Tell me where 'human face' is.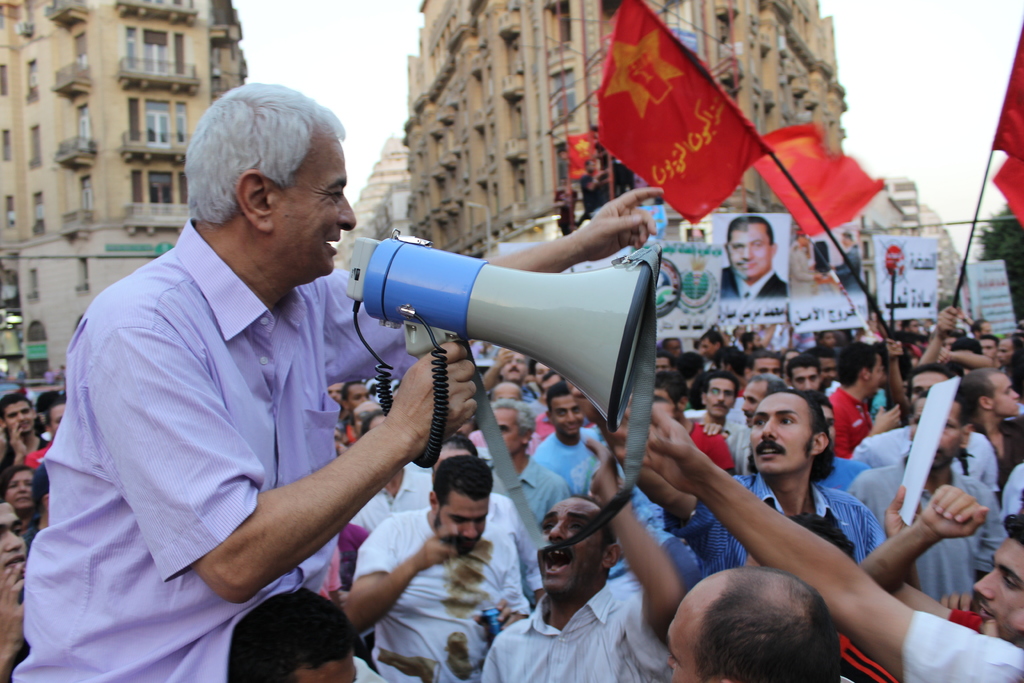
'human face' is at [left=872, top=358, right=885, bottom=394].
